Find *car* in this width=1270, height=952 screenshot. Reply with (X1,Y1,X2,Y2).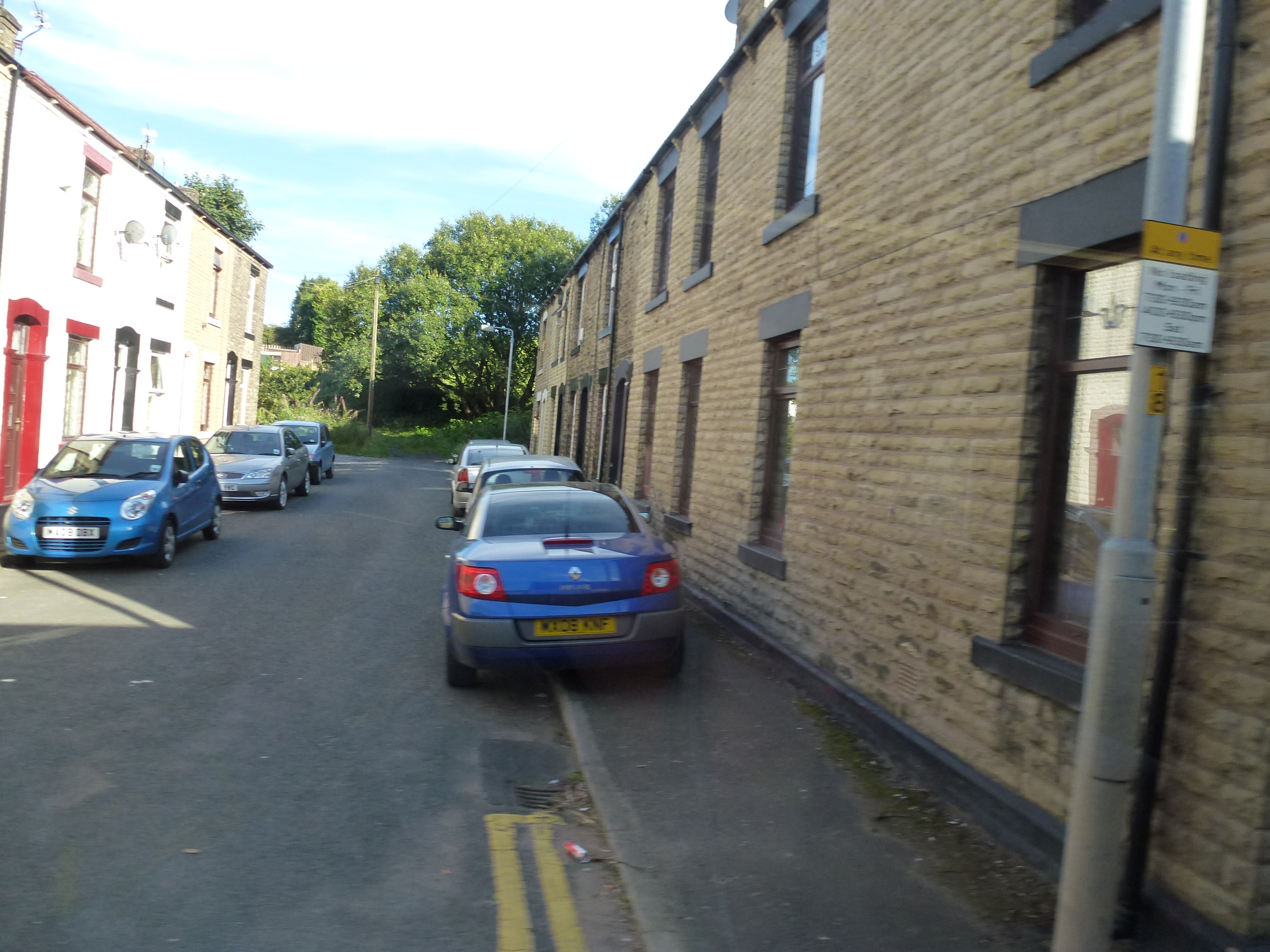
(0,126,65,168).
